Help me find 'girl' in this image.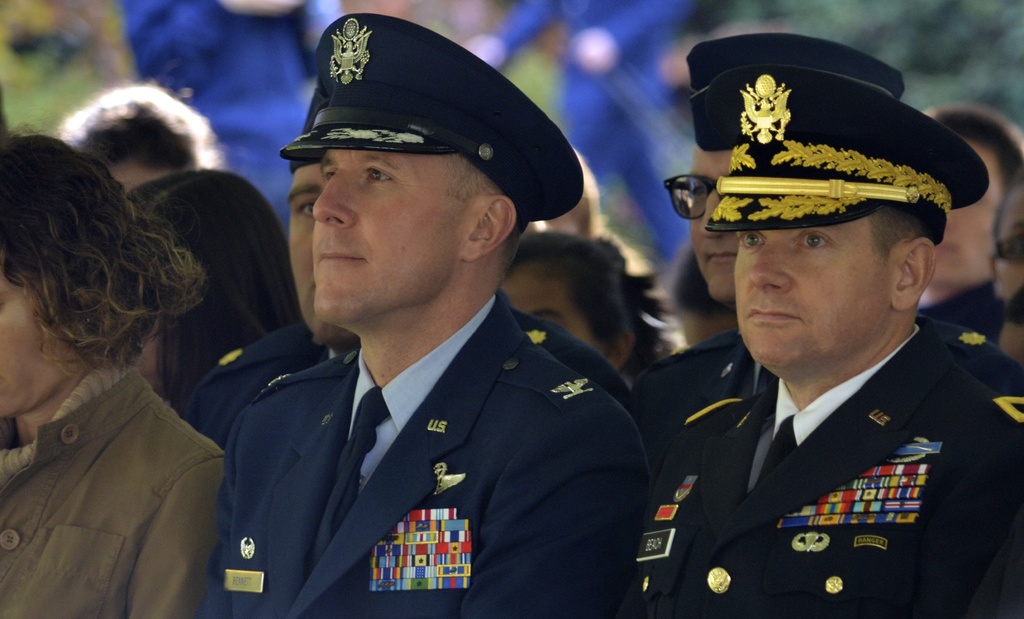
Found it: l=0, t=134, r=226, b=618.
